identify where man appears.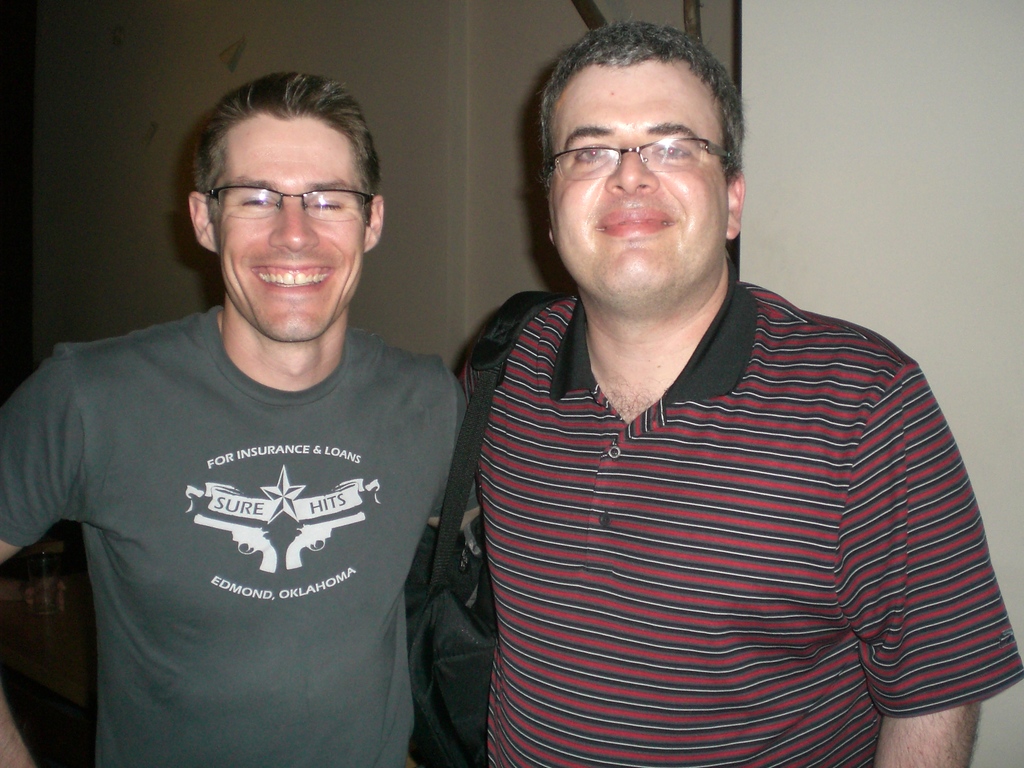
Appears at rect(396, 51, 1010, 757).
